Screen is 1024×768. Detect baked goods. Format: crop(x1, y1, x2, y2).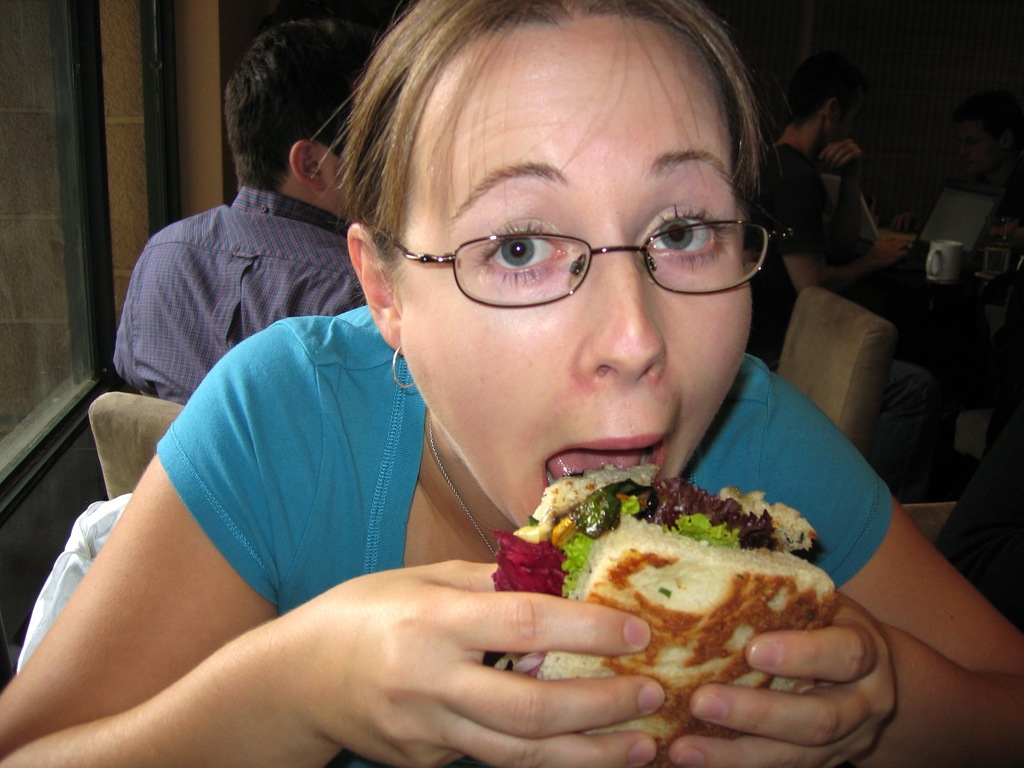
crop(480, 465, 847, 767).
